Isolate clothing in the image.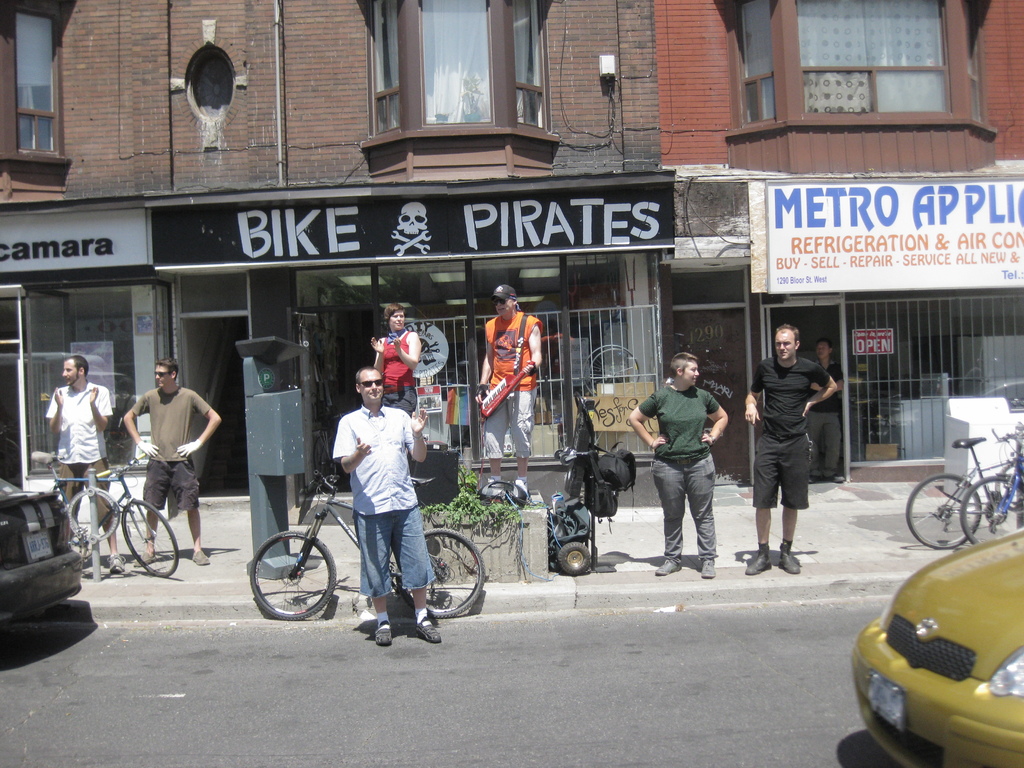
Isolated region: [left=43, top=381, right=118, bottom=525].
